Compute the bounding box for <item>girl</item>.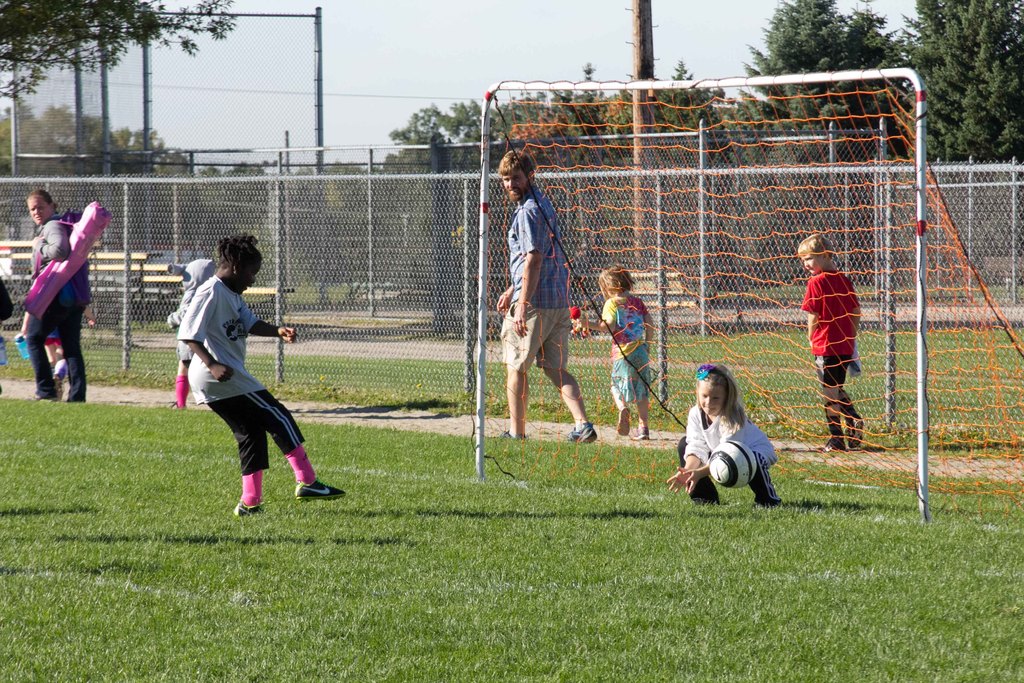
[577,272,659,438].
